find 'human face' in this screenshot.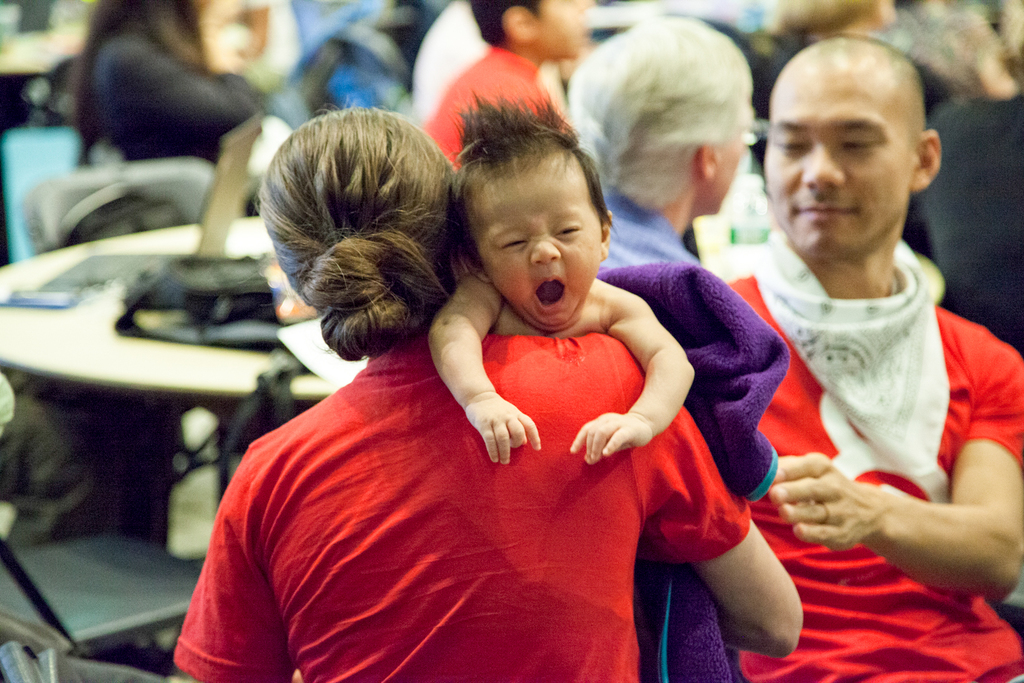
The bounding box for 'human face' is l=541, t=0, r=581, b=56.
